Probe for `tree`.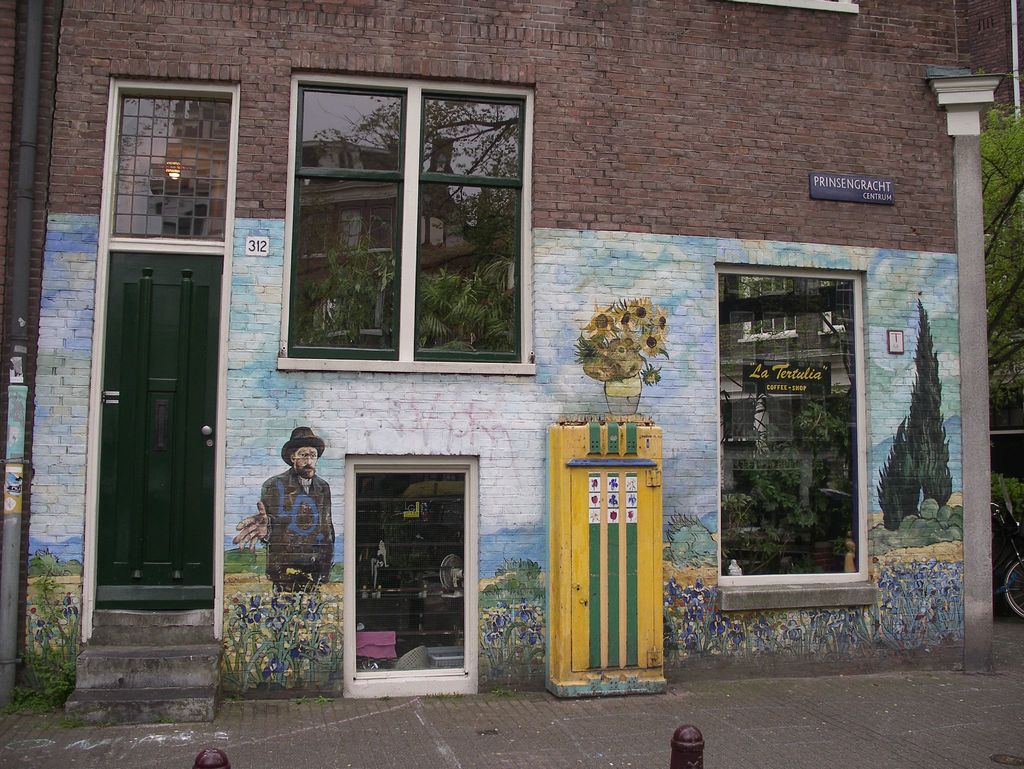
Probe result: {"left": 511, "top": 560, "right": 543, "bottom": 624}.
